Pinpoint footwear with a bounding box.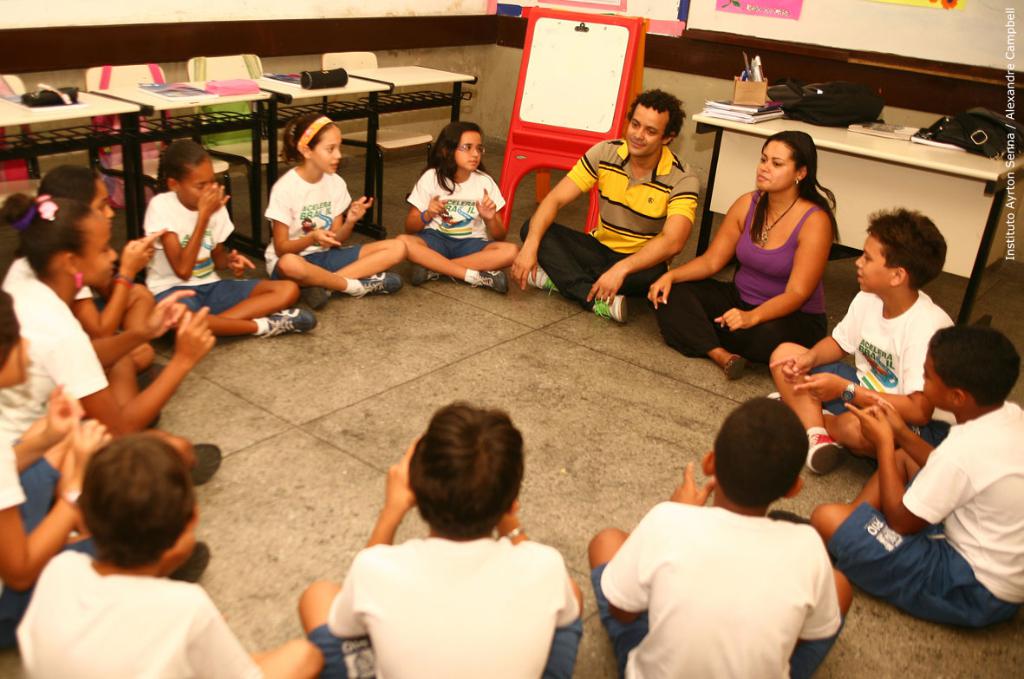
<box>466,266,509,299</box>.
